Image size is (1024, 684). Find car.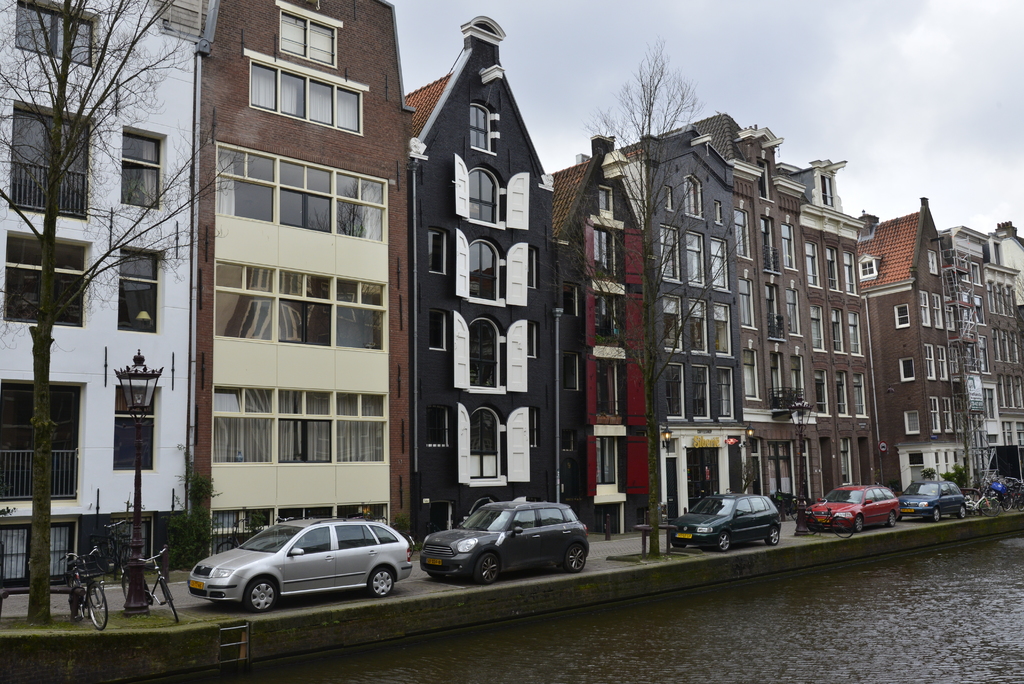
[797, 476, 902, 535].
